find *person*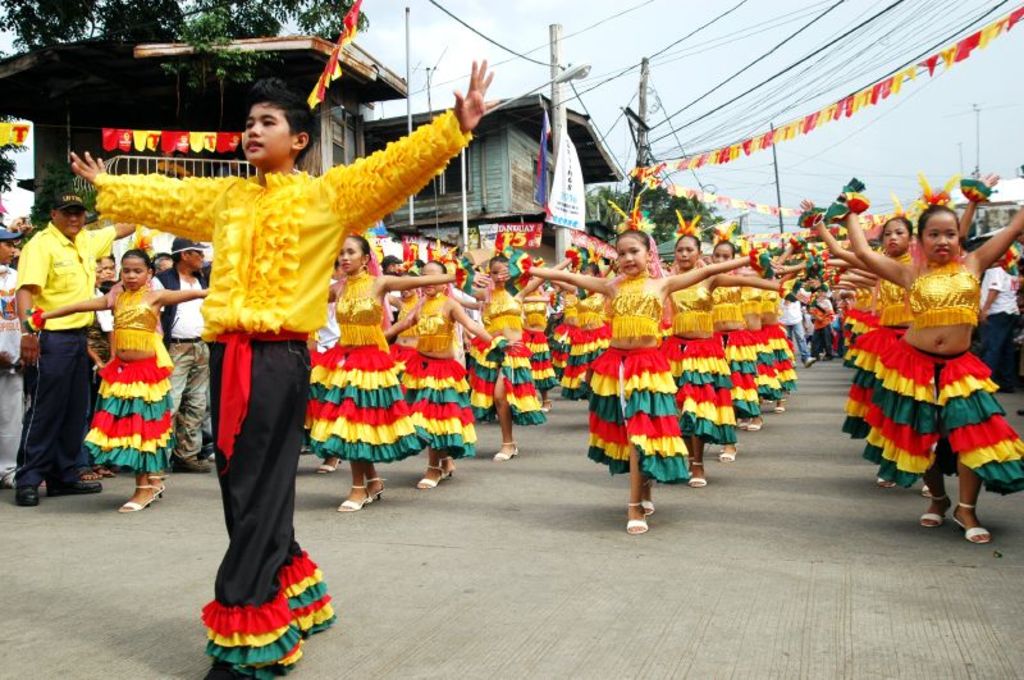
{"left": 471, "top": 261, "right": 548, "bottom": 425}
